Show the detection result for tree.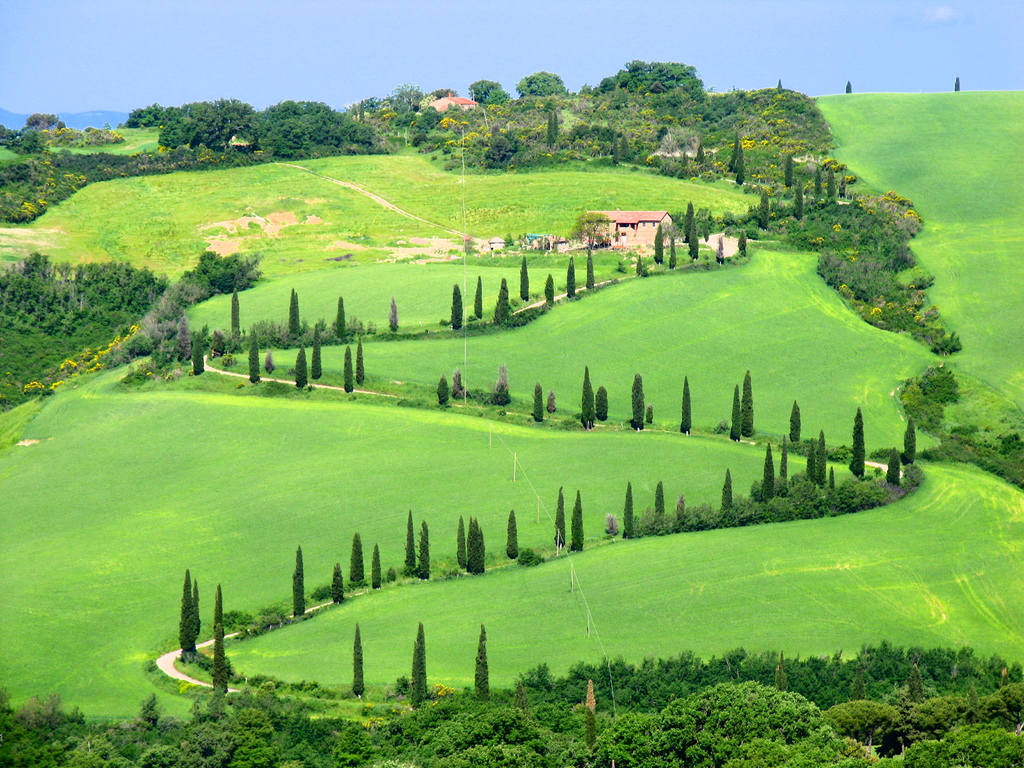
(682, 378, 692, 438).
